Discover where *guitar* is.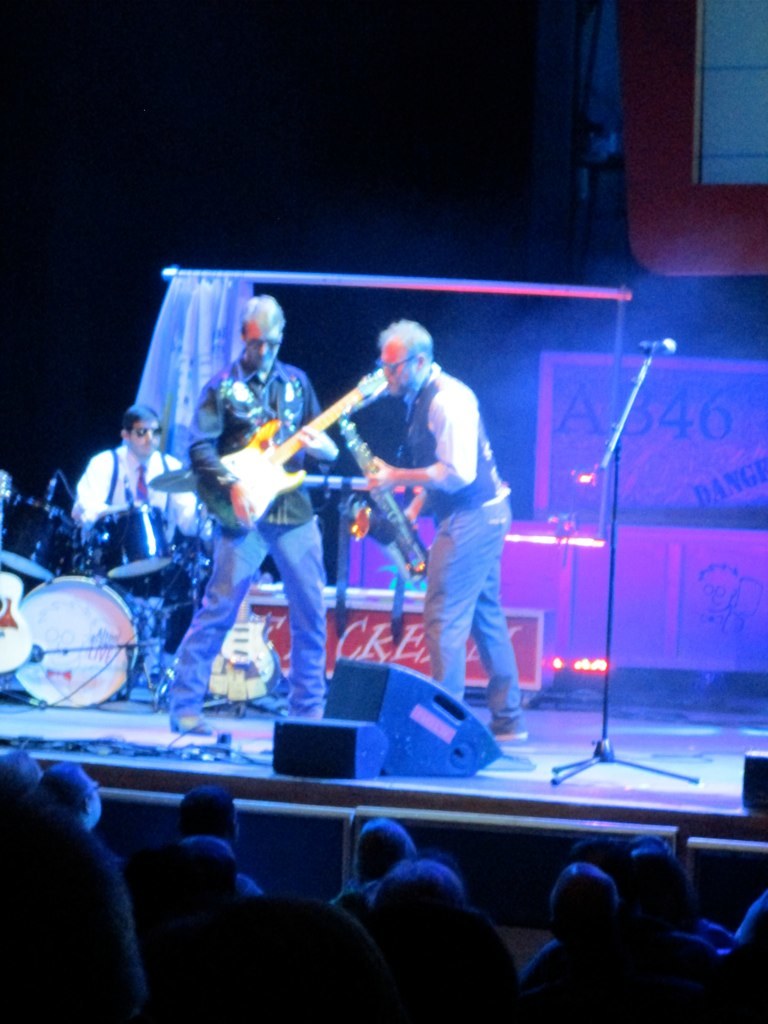
Discovered at detection(200, 363, 395, 531).
